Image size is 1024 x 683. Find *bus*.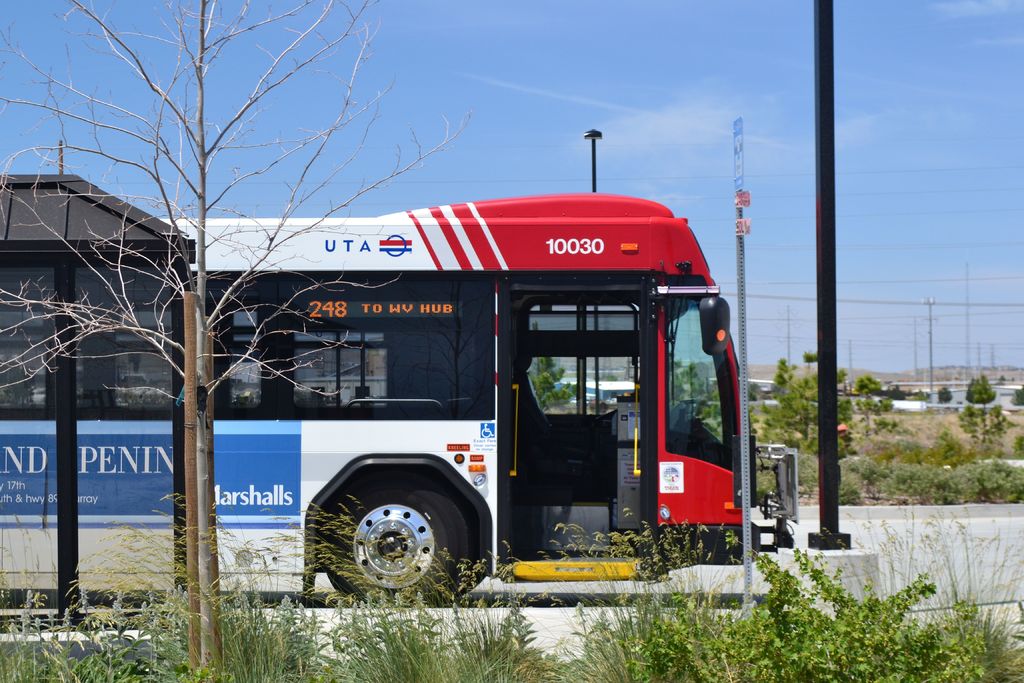
bbox=(0, 191, 798, 608).
